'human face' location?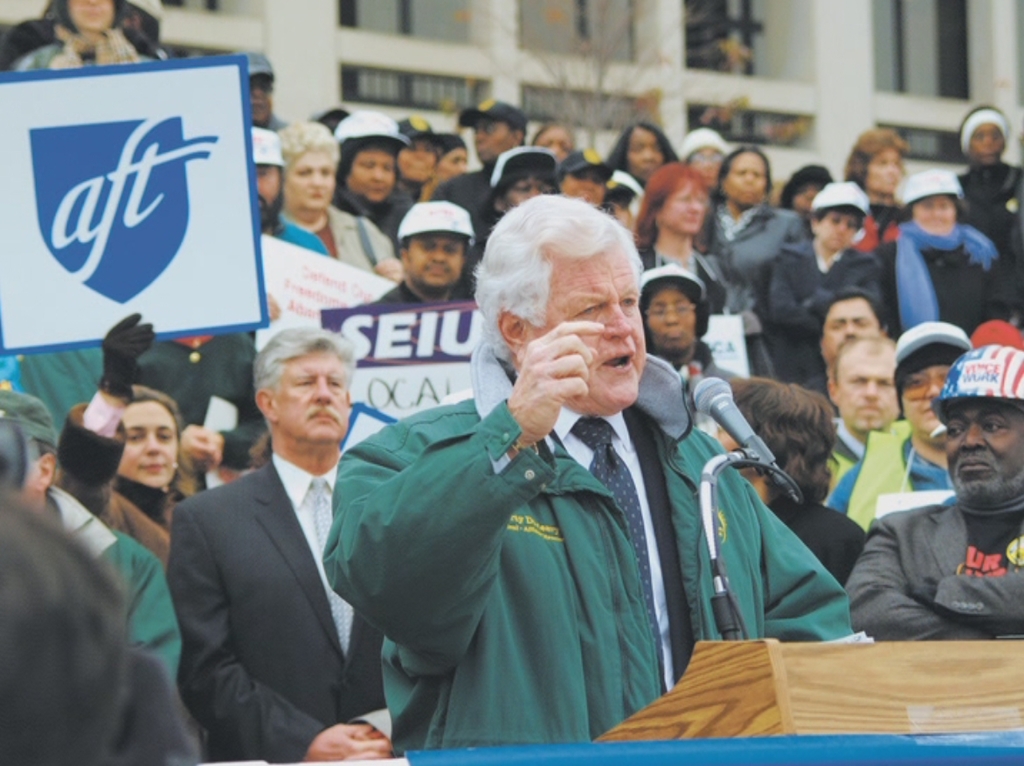
{"left": 689, "top": 146, "right": 722, "bottom": 185}
